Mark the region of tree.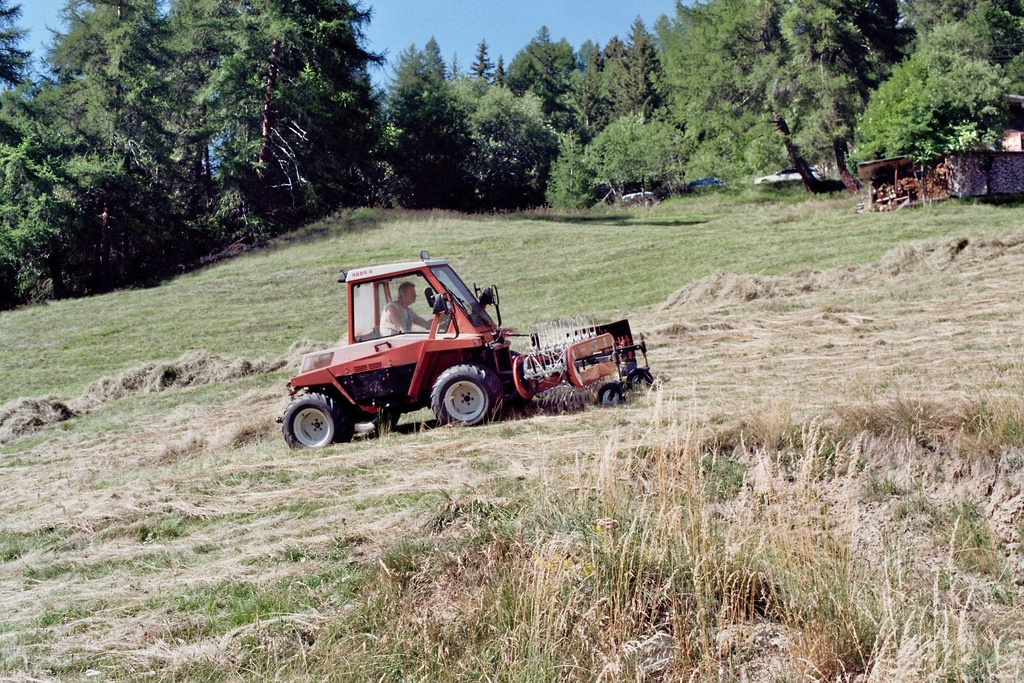
Region: <bbox>473, 31, 495, 95</bbox>.
